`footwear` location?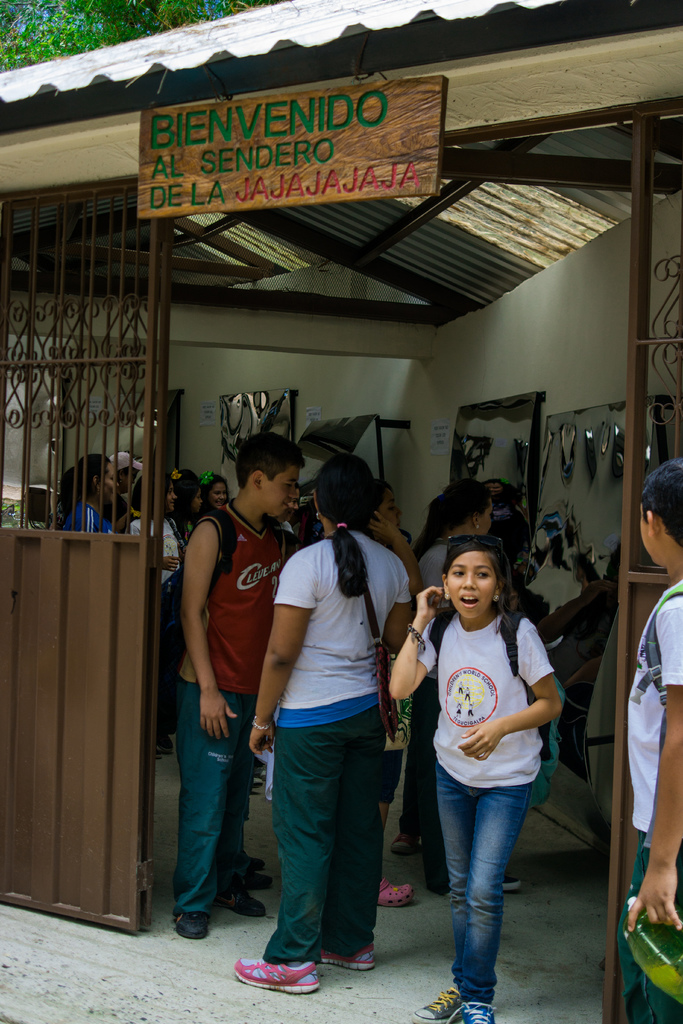
x1=448, y1=1008, x2=494, y2=1023
